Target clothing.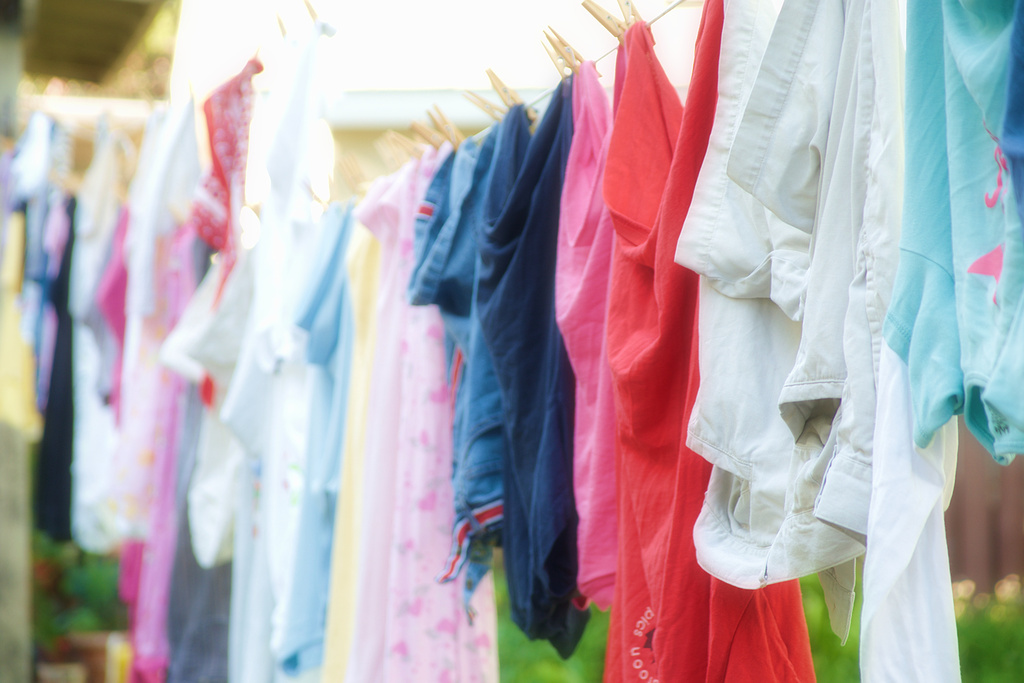
Target region: x1=545, y1=1, x2=818, y2=682.
